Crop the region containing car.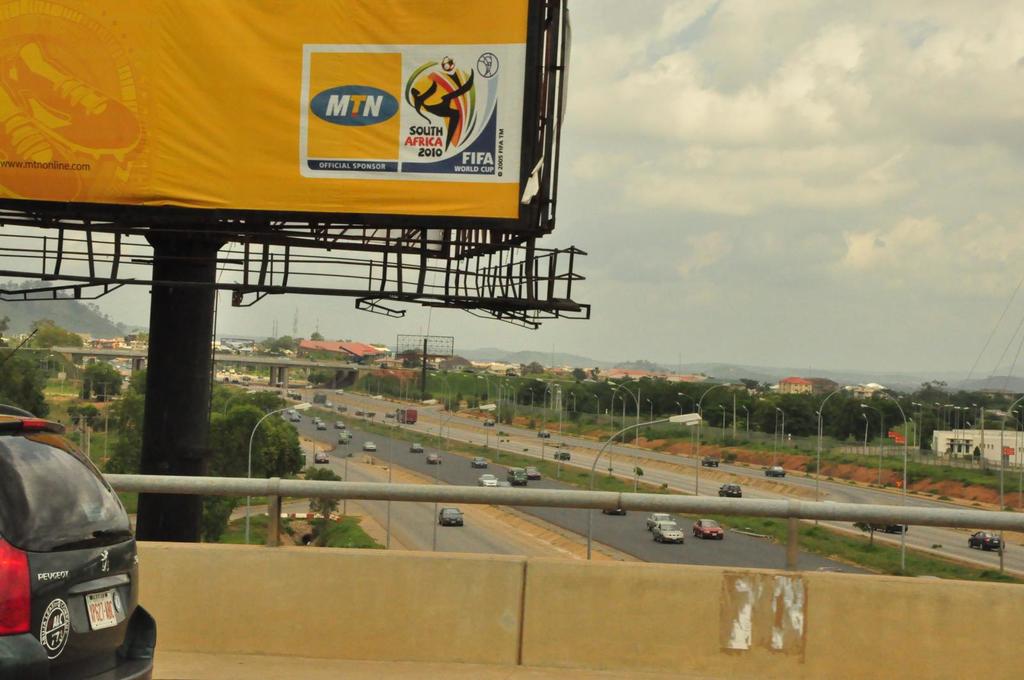
Crop region: <region>553, 450, 570, 459</region>.
